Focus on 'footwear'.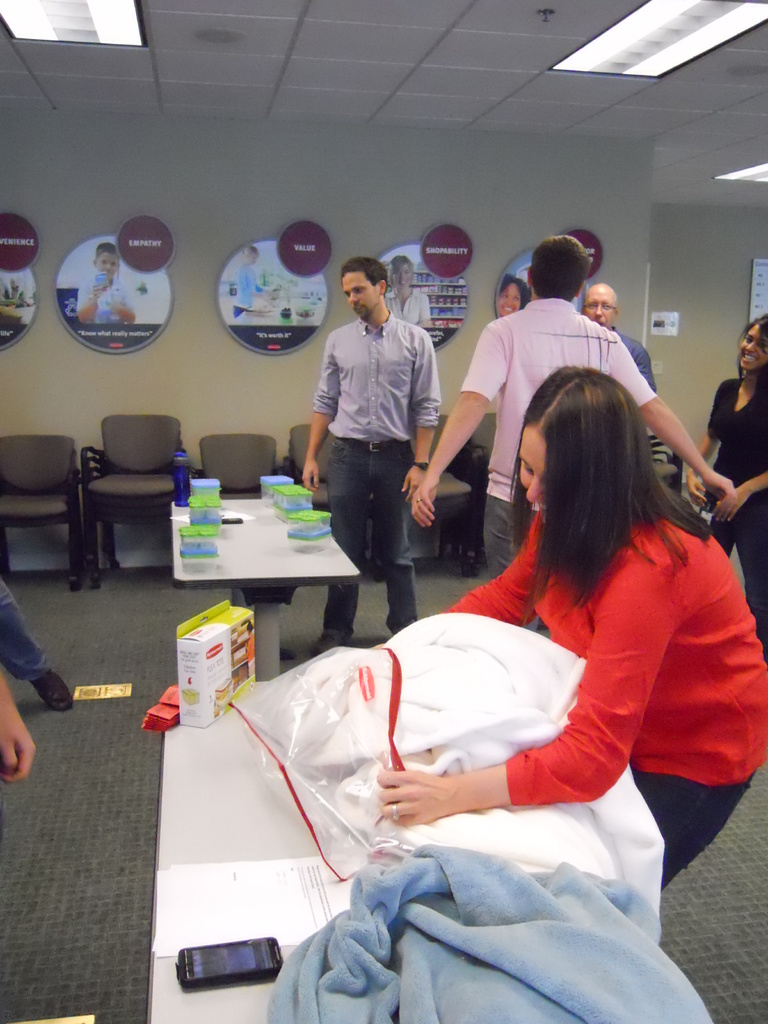
Focused at 310 627 356 659.
